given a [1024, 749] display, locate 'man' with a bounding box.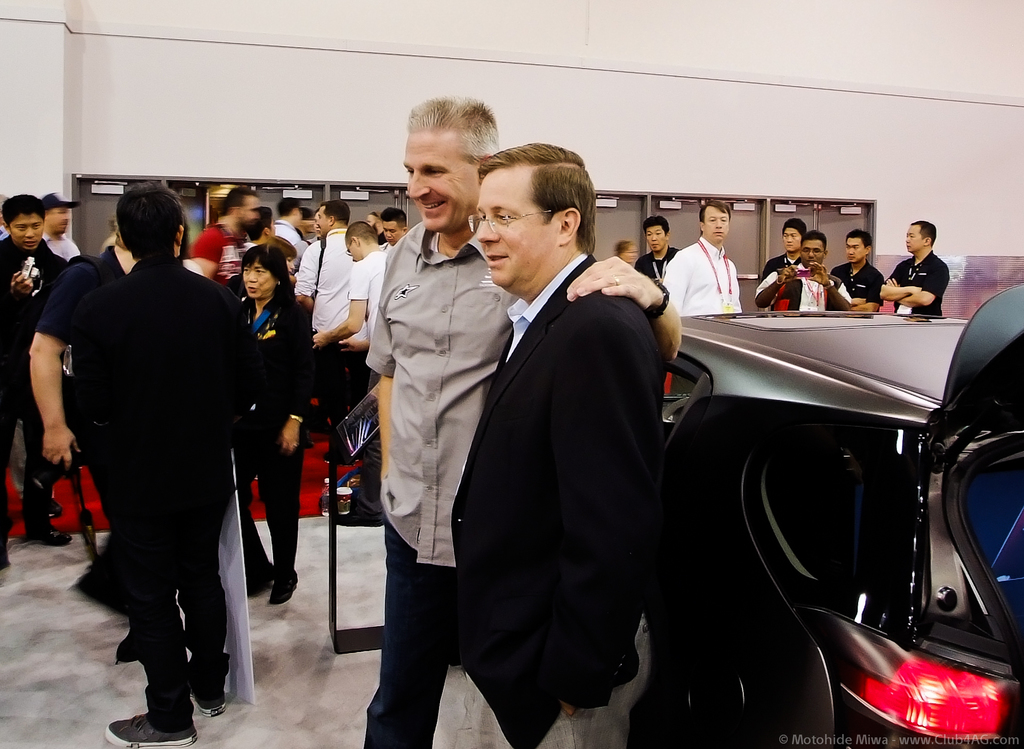
Located: box(755, 232, 852, 321).
